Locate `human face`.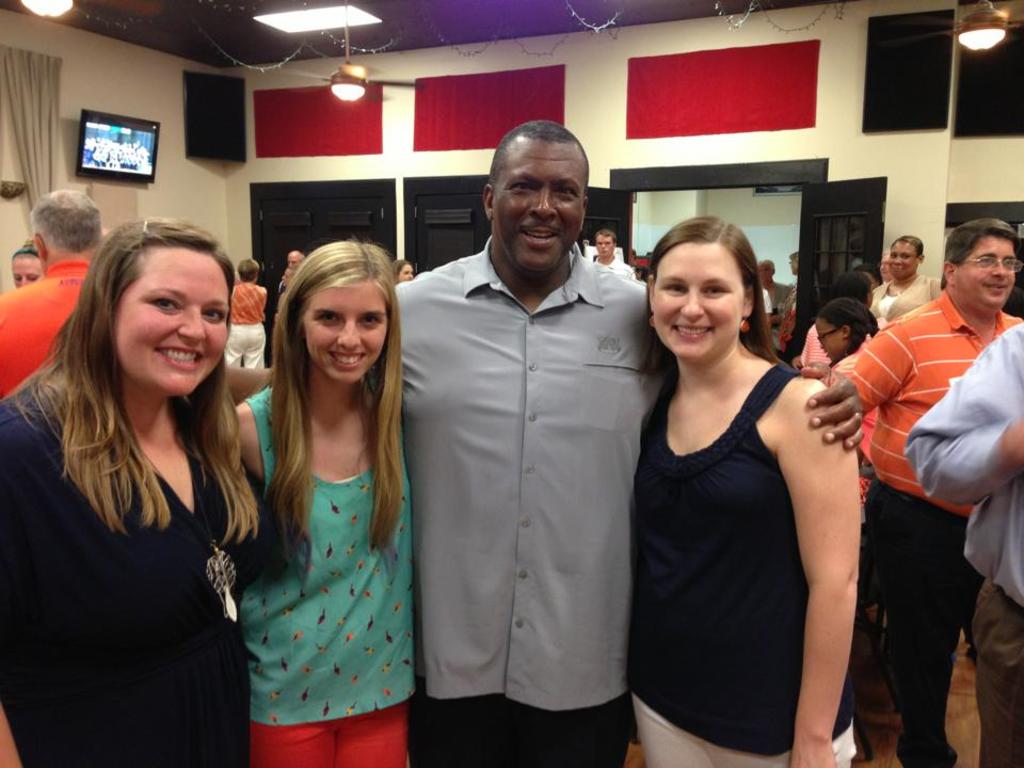
Bounding box: detection(304, 282, 389, 381).
